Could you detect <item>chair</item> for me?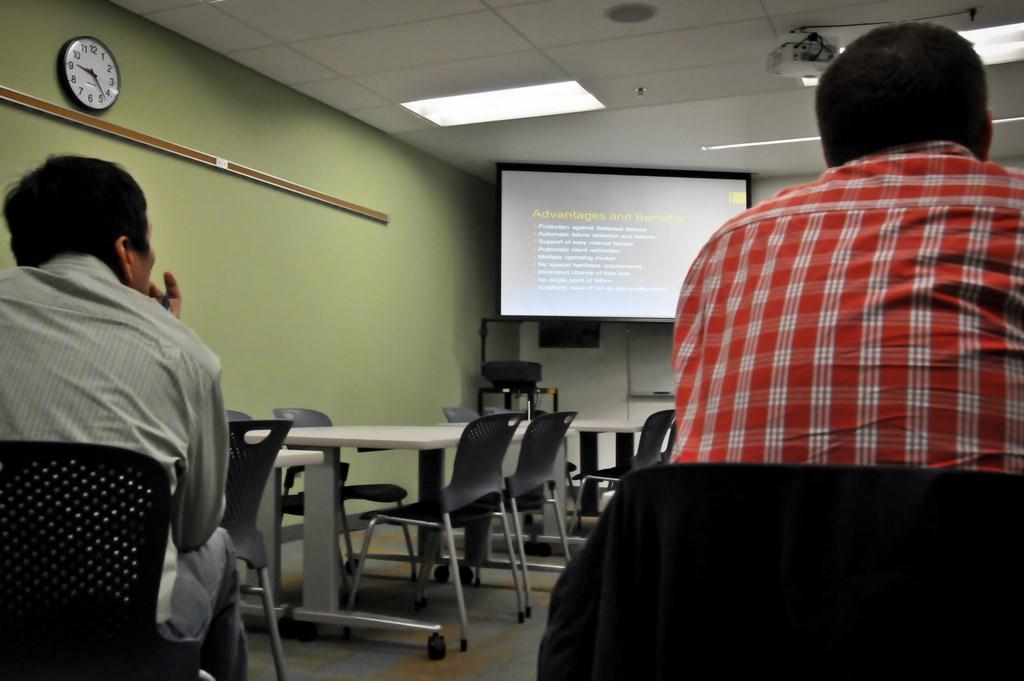
Detection result: region(222, 422, 297, 680).
